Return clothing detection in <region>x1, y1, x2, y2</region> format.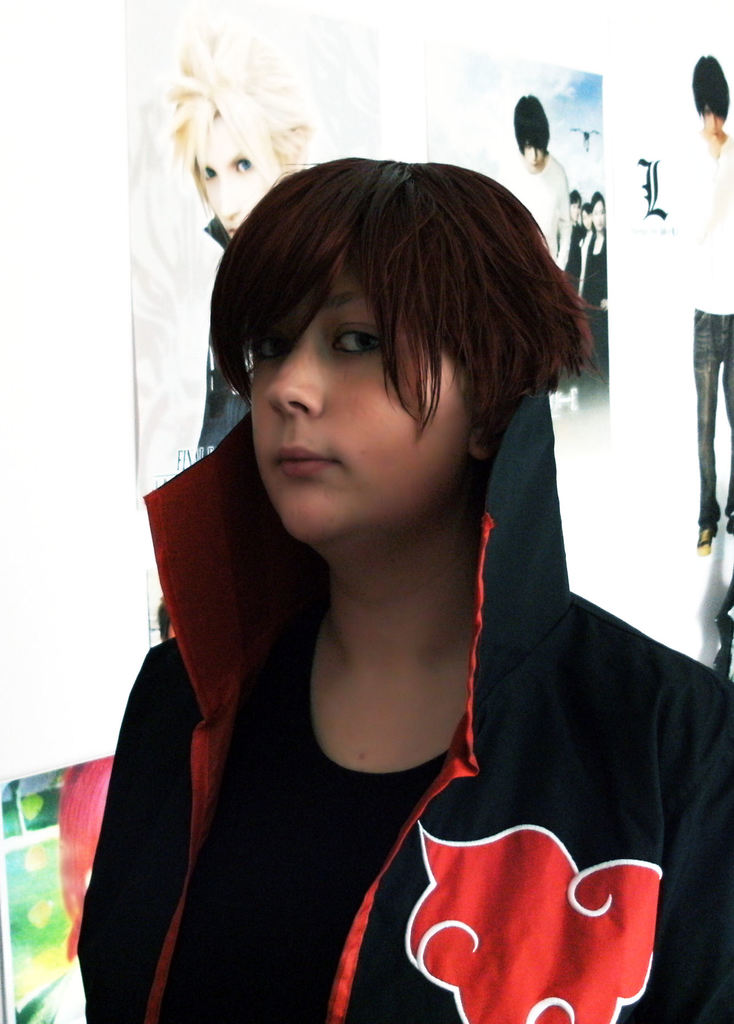
<region>72, 380, 733, 1022</region>.
